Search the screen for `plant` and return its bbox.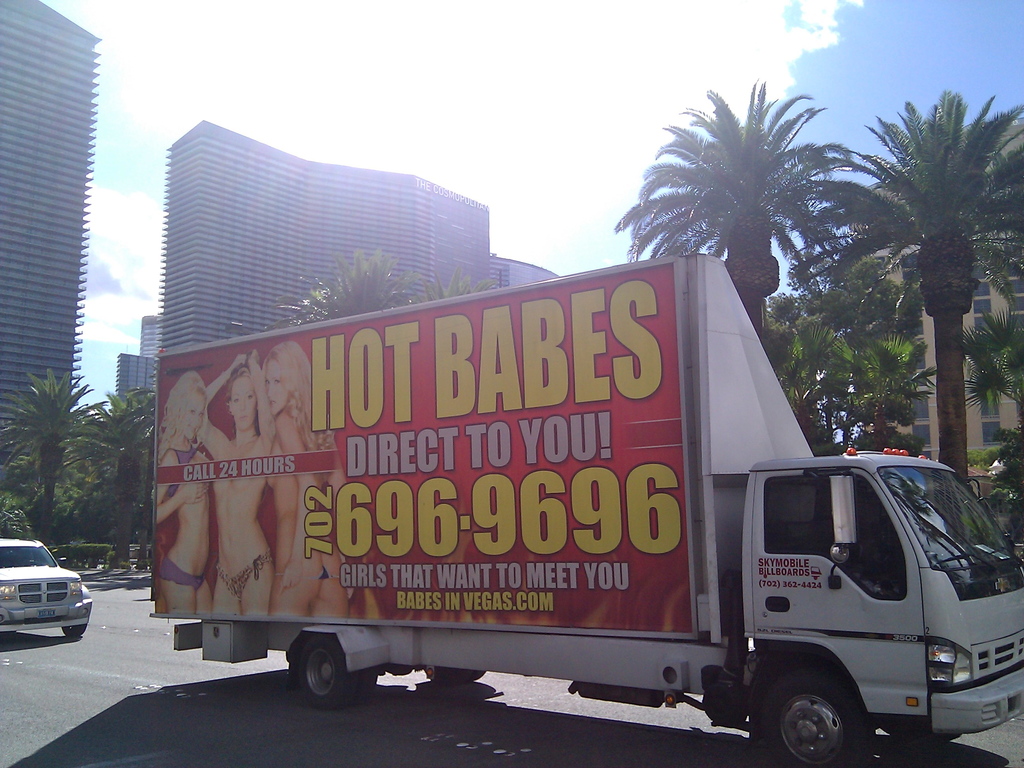
Found: 963,445,987,467.
